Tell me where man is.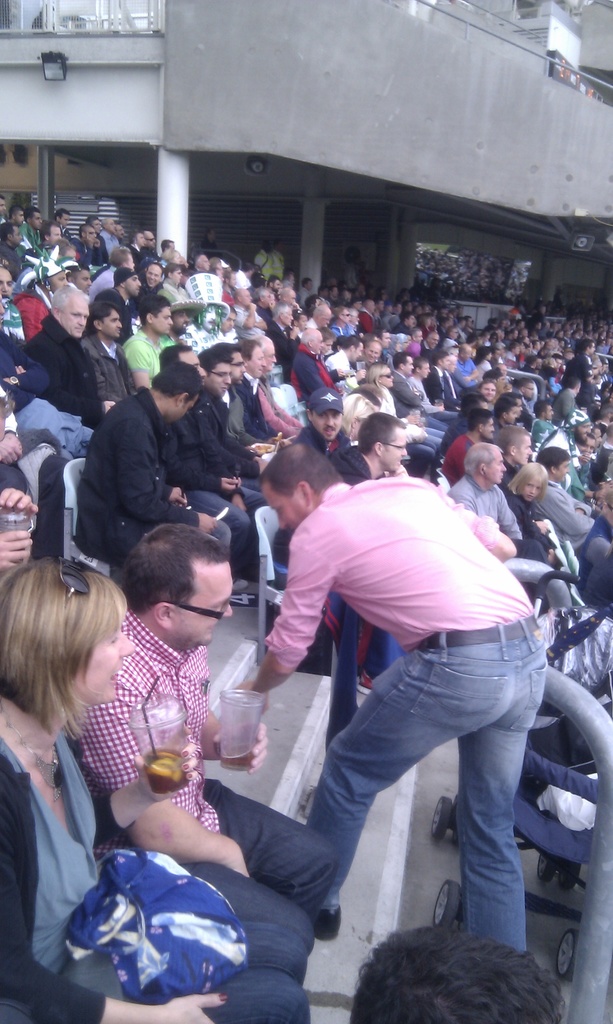
man is at (x1=0, y1=269, x2=24, y2=335).
